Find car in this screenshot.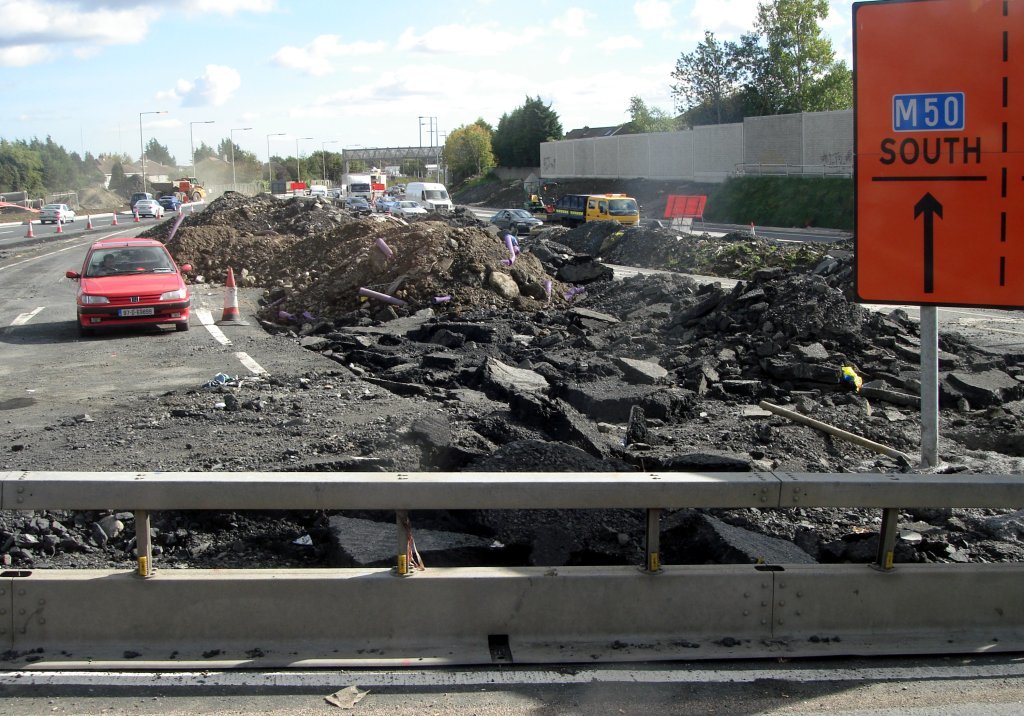
The bounding box for car is bbox=(488, 208, 545, 233).
